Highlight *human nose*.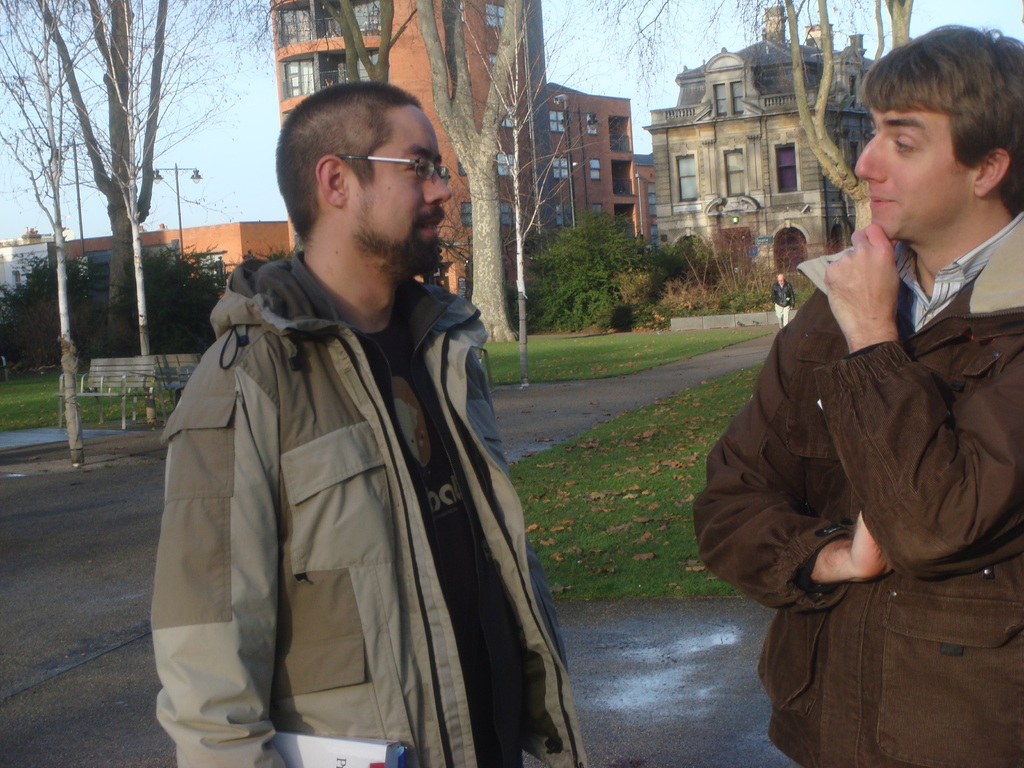
Highlighted region: <box>854,132,888,183</box>.
